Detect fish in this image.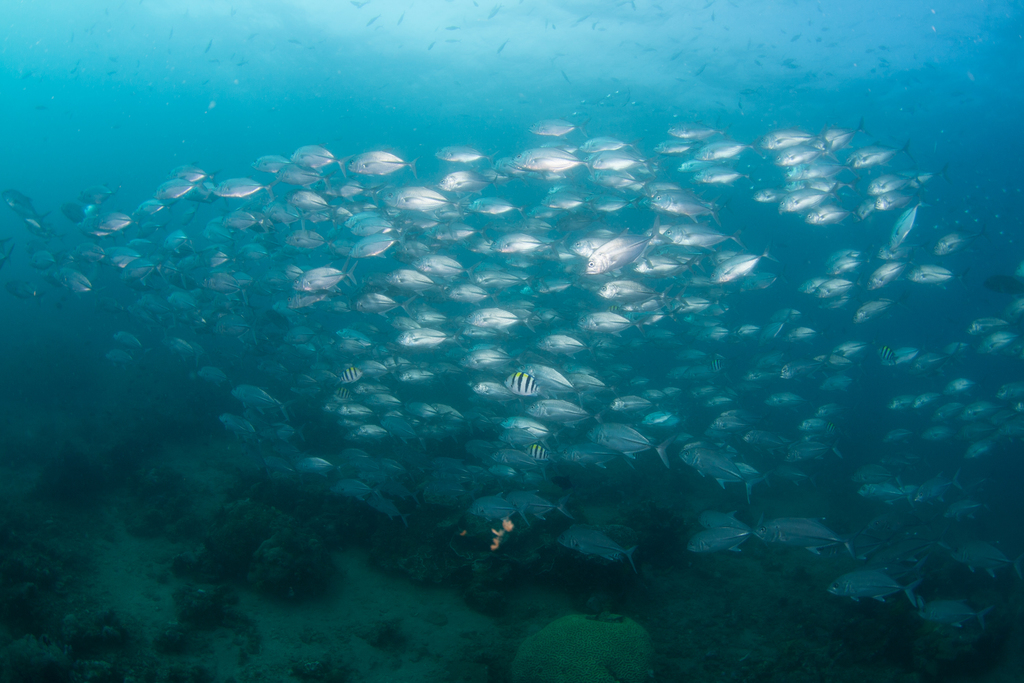
Detection: bbox=[0, 185, 47, 222].
